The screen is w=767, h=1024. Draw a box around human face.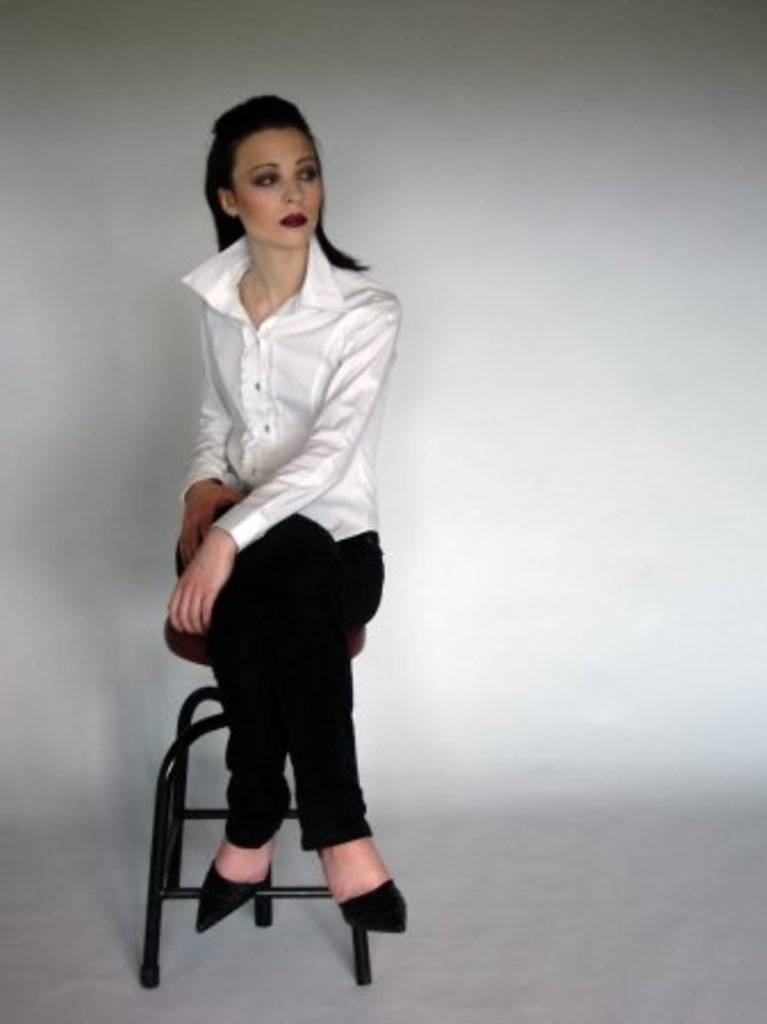
[225,118,321,243].
